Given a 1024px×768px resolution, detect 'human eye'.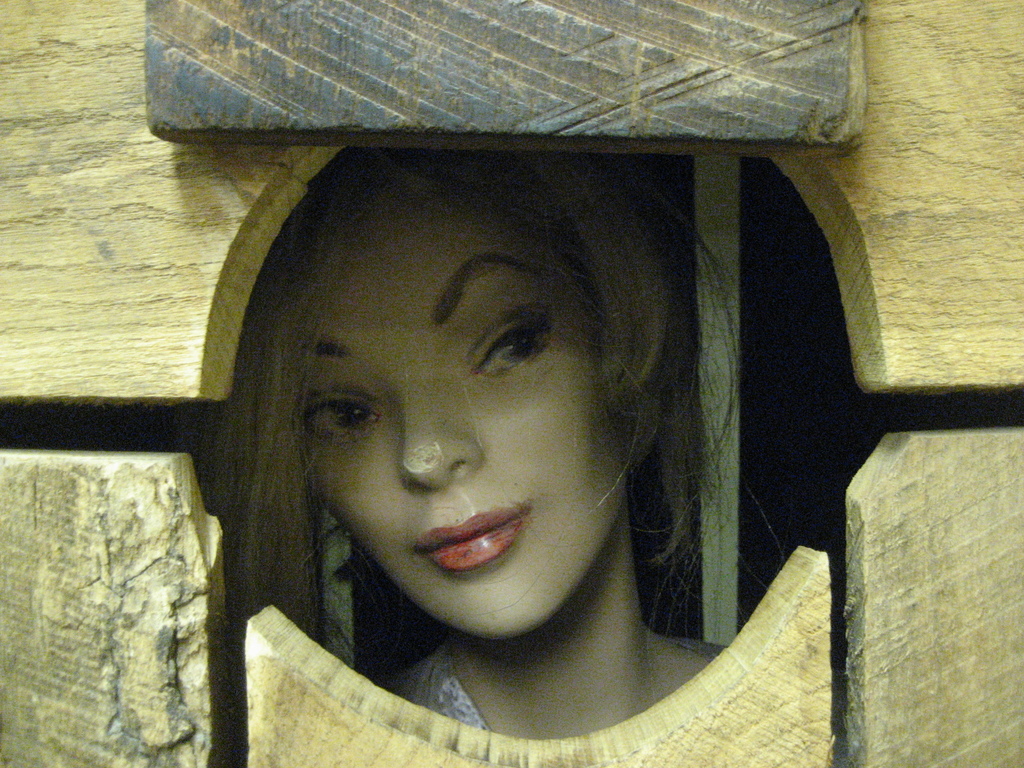
(304, 394, 375, 444).
